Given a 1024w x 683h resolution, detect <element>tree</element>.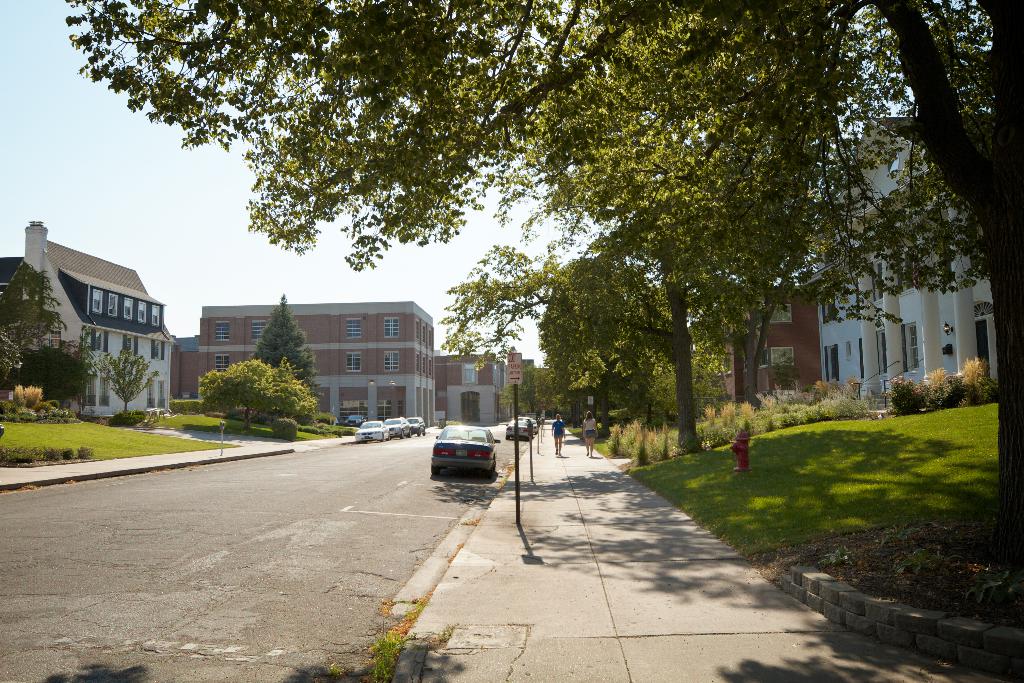
[247,294,328,418].
